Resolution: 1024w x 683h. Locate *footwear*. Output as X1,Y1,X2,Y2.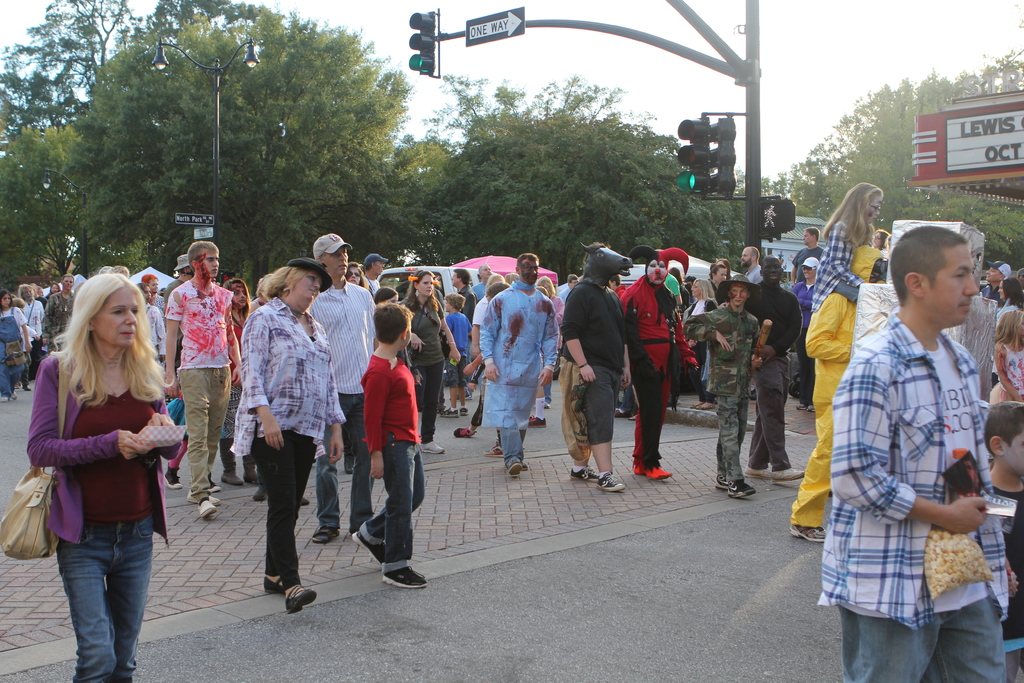
729,478,755,499.
